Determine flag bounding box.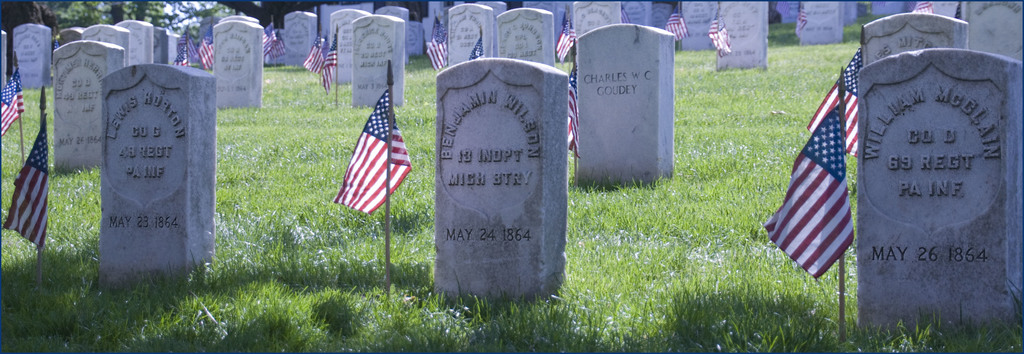
Determined: 796/0/808/38.
